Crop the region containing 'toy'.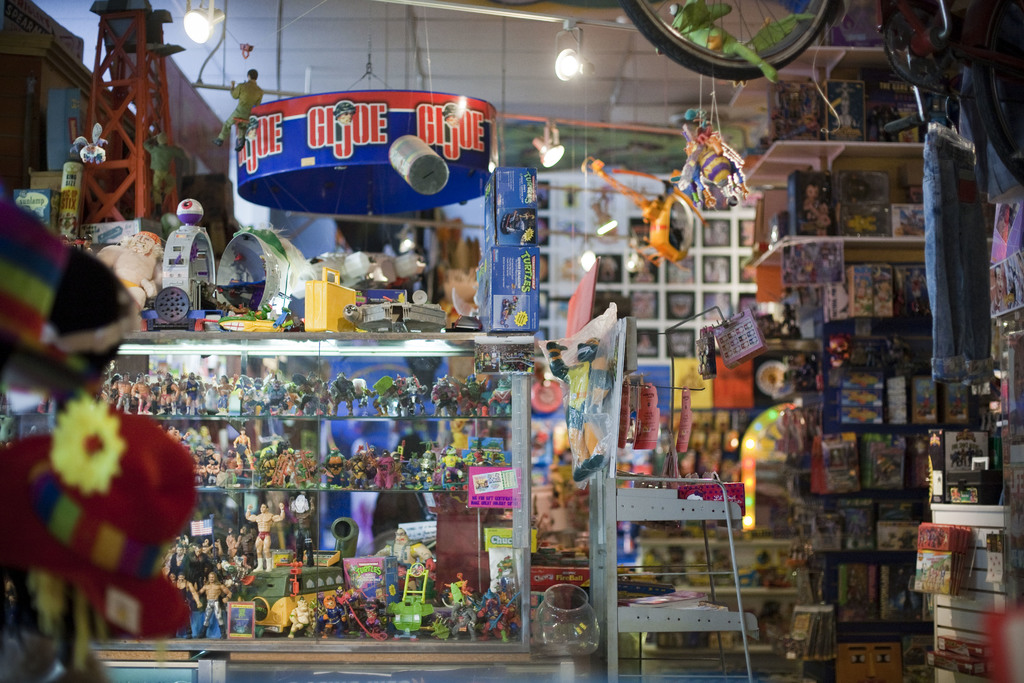
Crop region: box=[197, 579, 241, 638].
